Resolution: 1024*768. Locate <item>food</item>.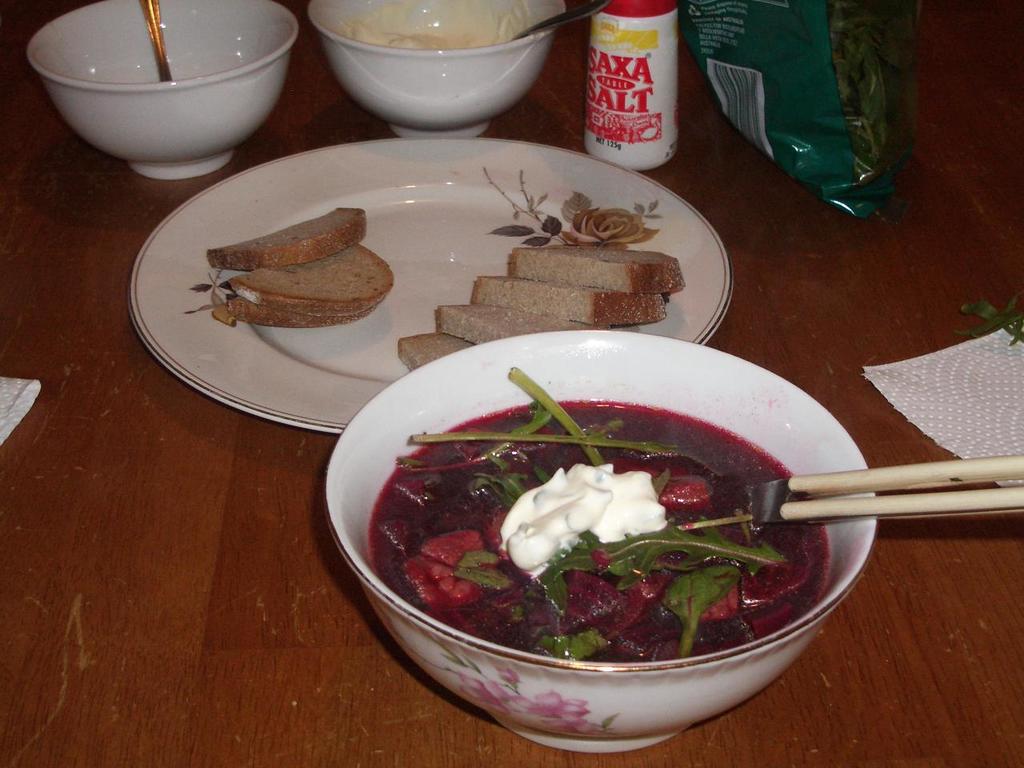
[372,344,846,706].
